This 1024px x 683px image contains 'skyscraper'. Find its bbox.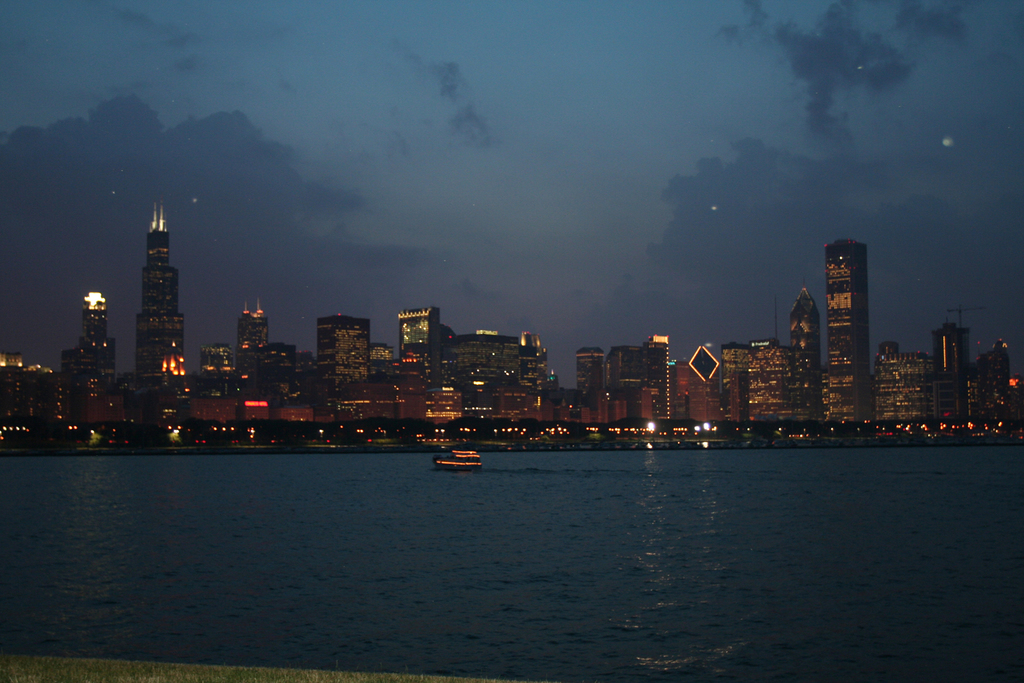
<region>816, 235, 872, 431</region>.
